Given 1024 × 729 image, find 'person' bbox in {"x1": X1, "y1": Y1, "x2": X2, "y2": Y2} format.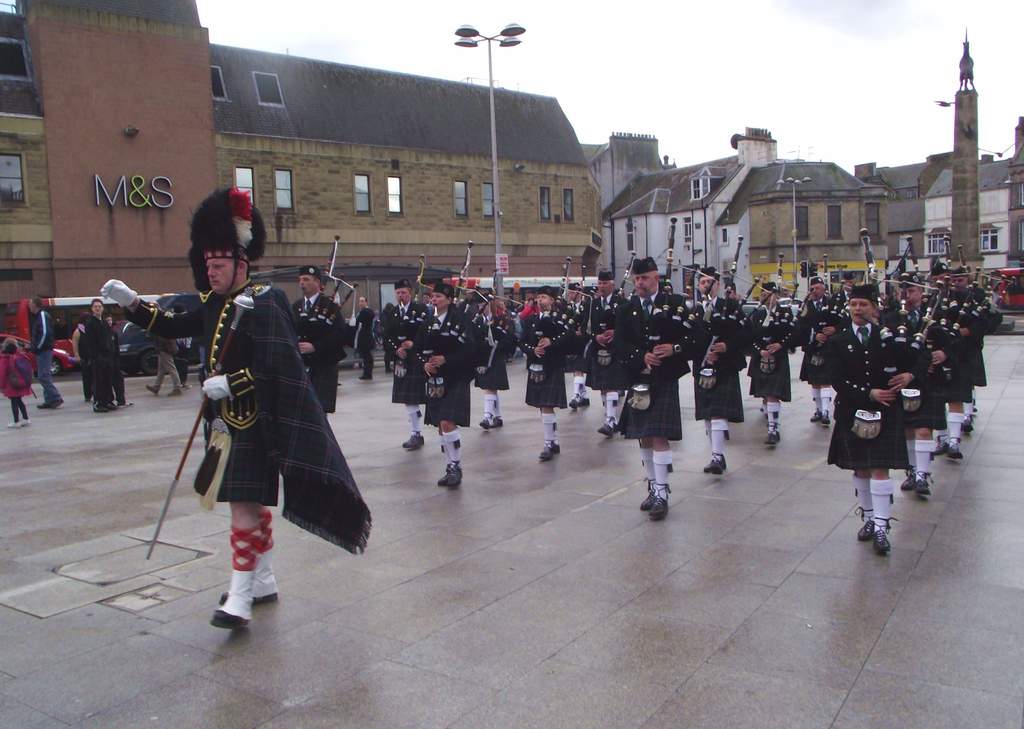
{"x1": 0, "y1": 336, "x2": 29, "y2": 429}.
